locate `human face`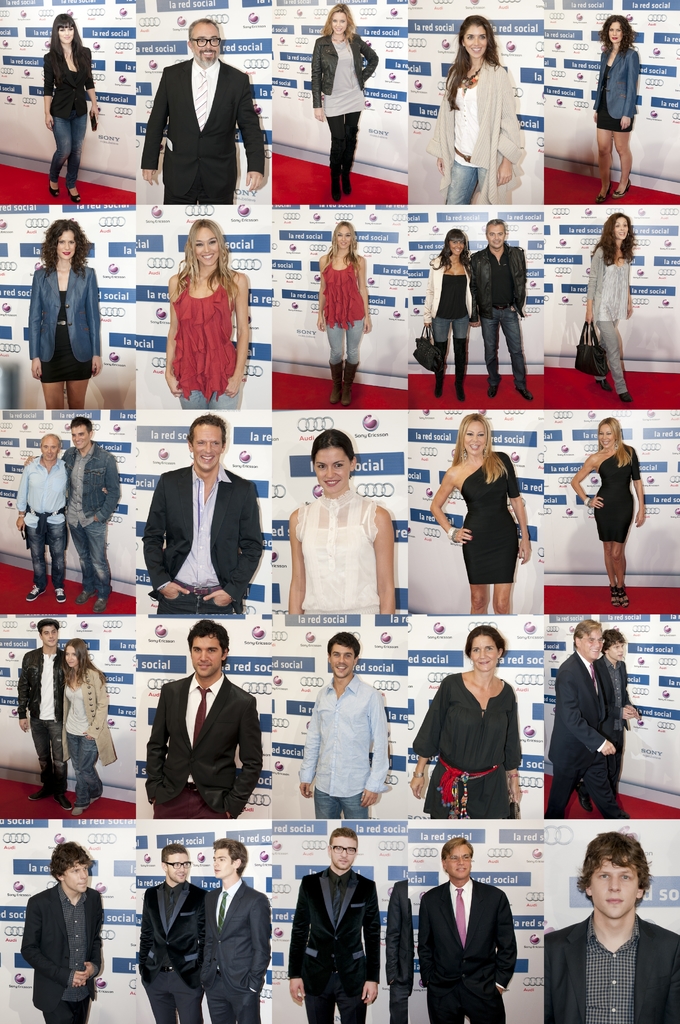
locate(448, 239, 467, 259)
